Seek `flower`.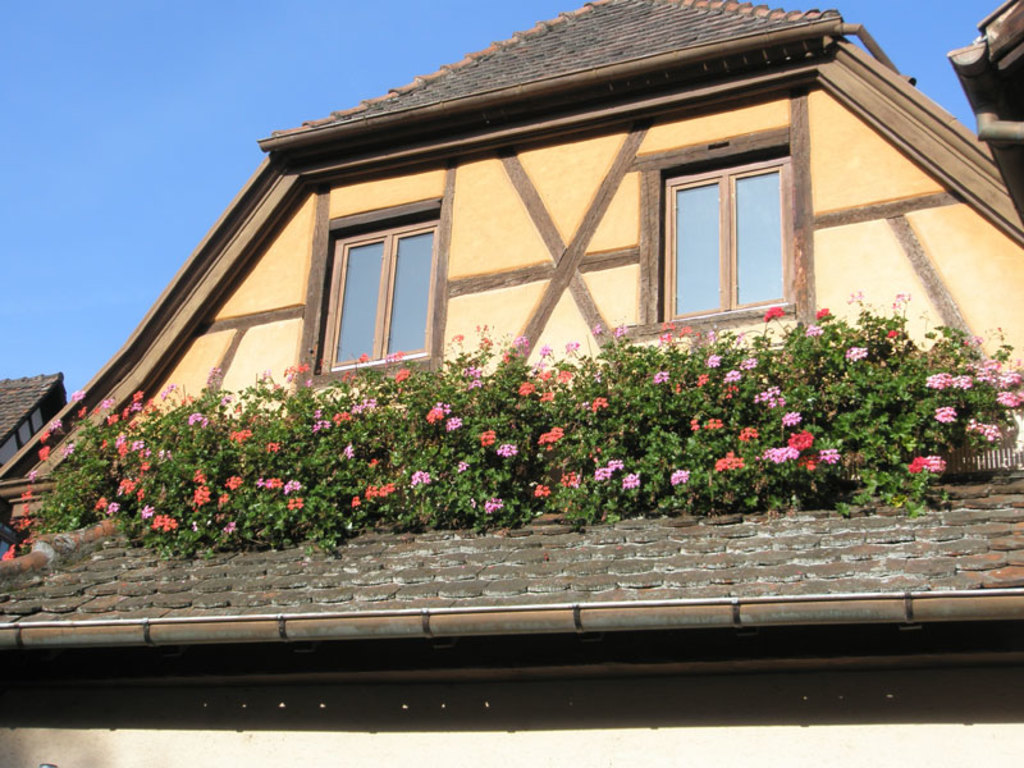
{"x1": 297, "y1": 361, "x2": 311, "y2": 372}.
